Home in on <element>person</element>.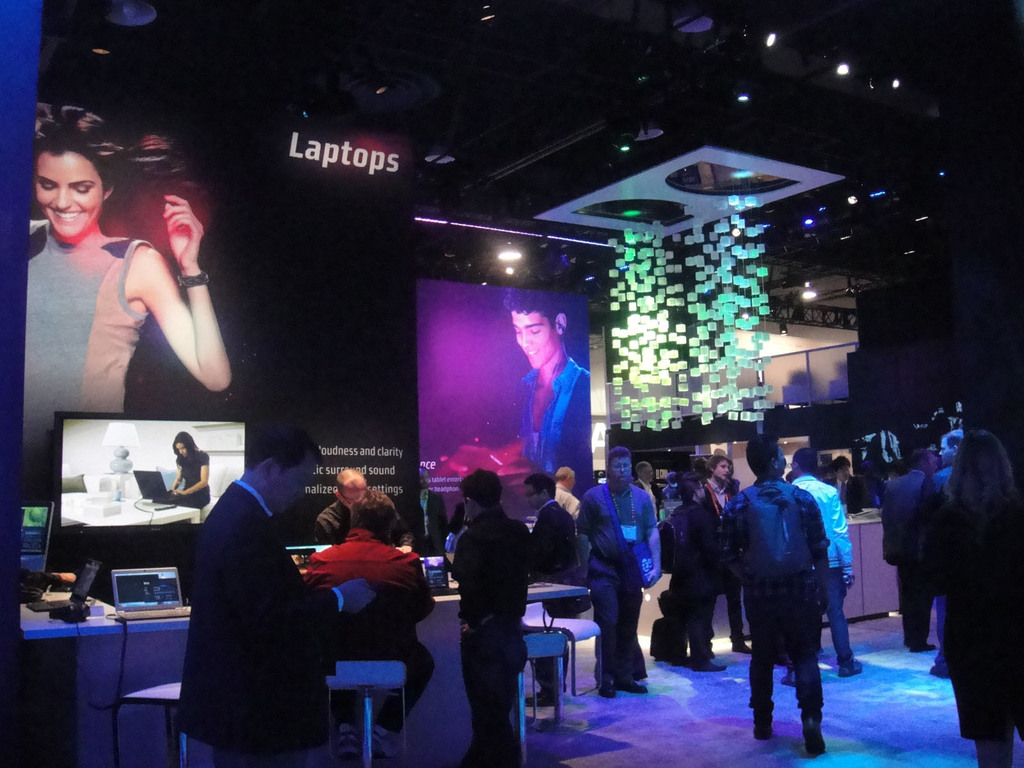
Homed in at bbox=[669, 472, 724, 676].
